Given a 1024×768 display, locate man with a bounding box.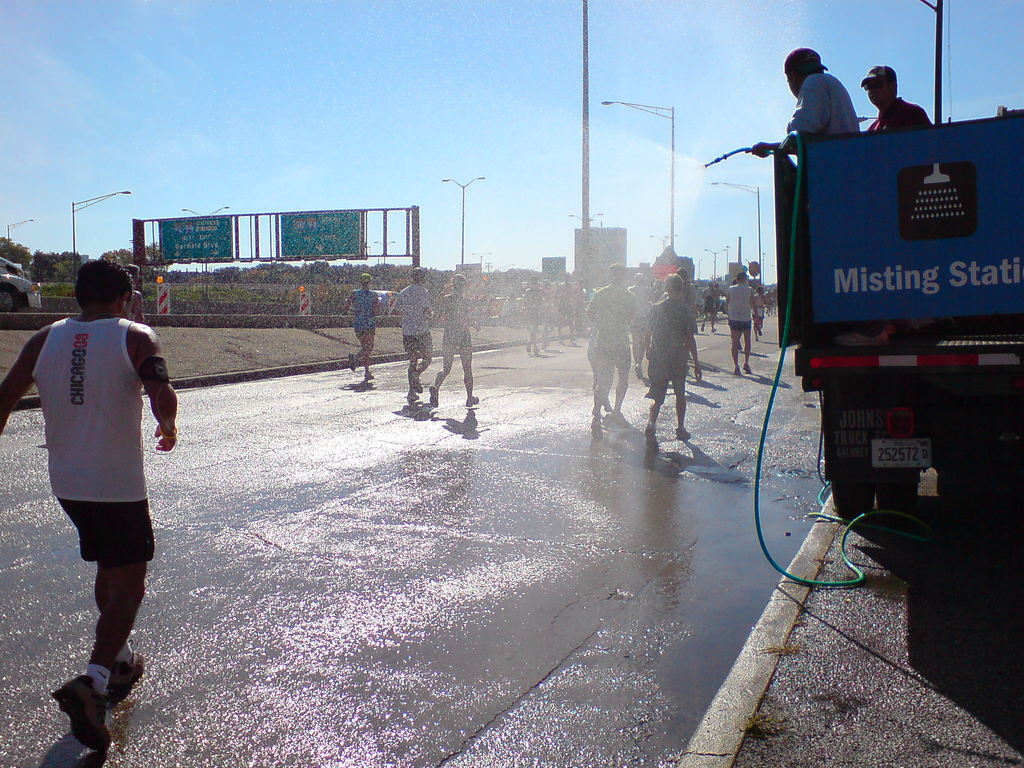
Located: box(391, 266, 432, 401).
